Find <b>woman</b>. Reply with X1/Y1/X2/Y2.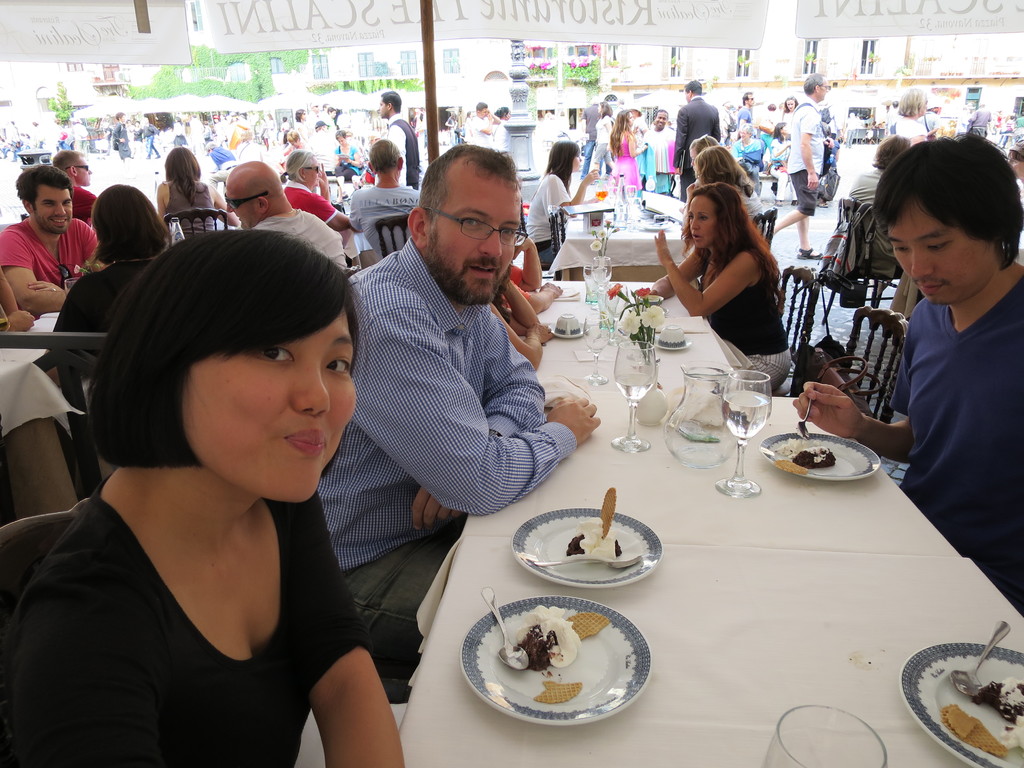
521/145/602/260.
